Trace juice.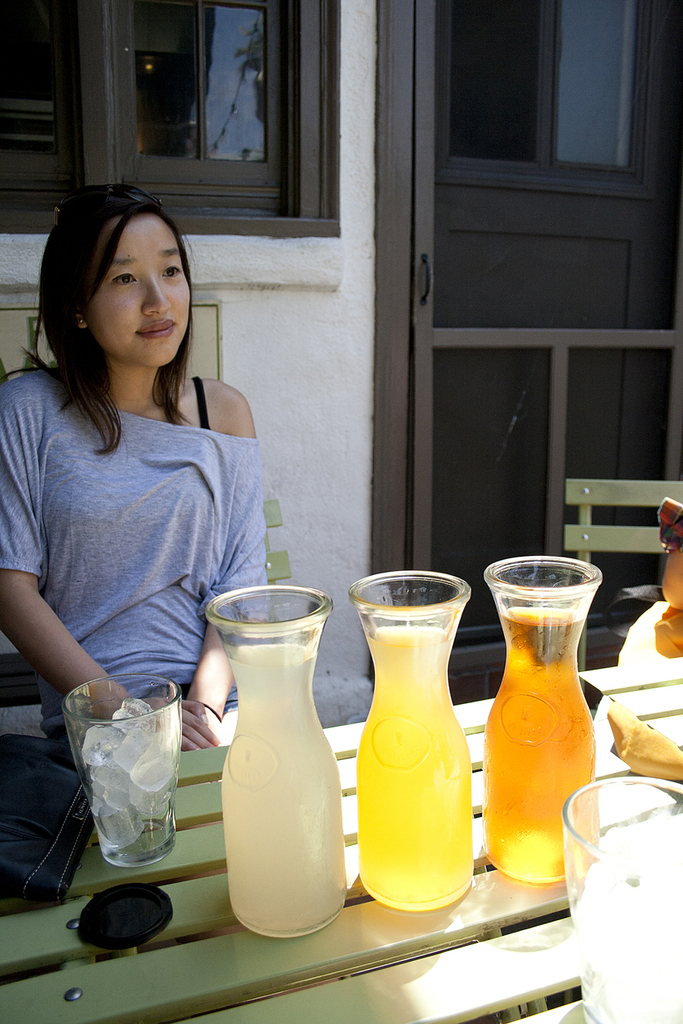
Traced to (210,636,349,941).
